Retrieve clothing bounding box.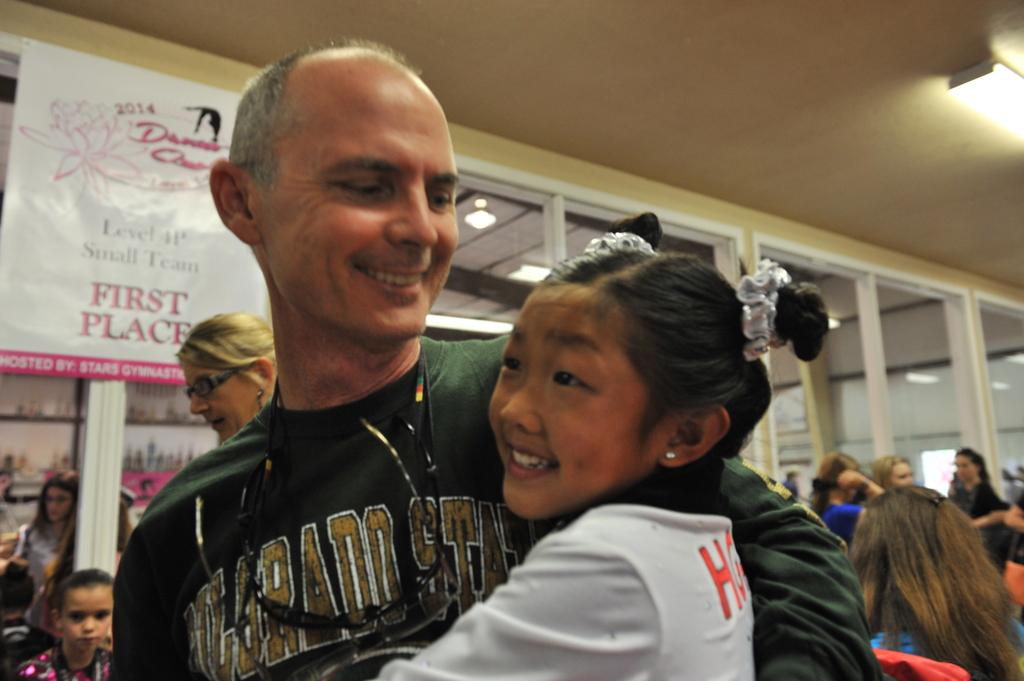
Bounding box: bbox=(19, 641, 114, 680).
